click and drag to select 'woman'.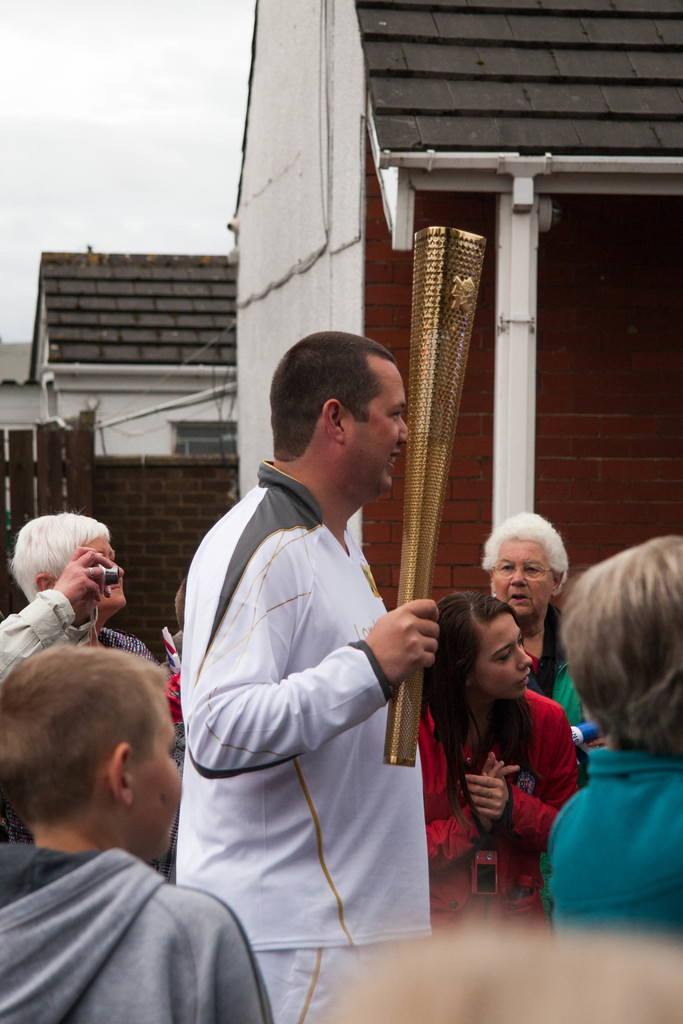
Selection: {"x1": 484, "y1": 501, "x2": 577, "y2": 724}.
